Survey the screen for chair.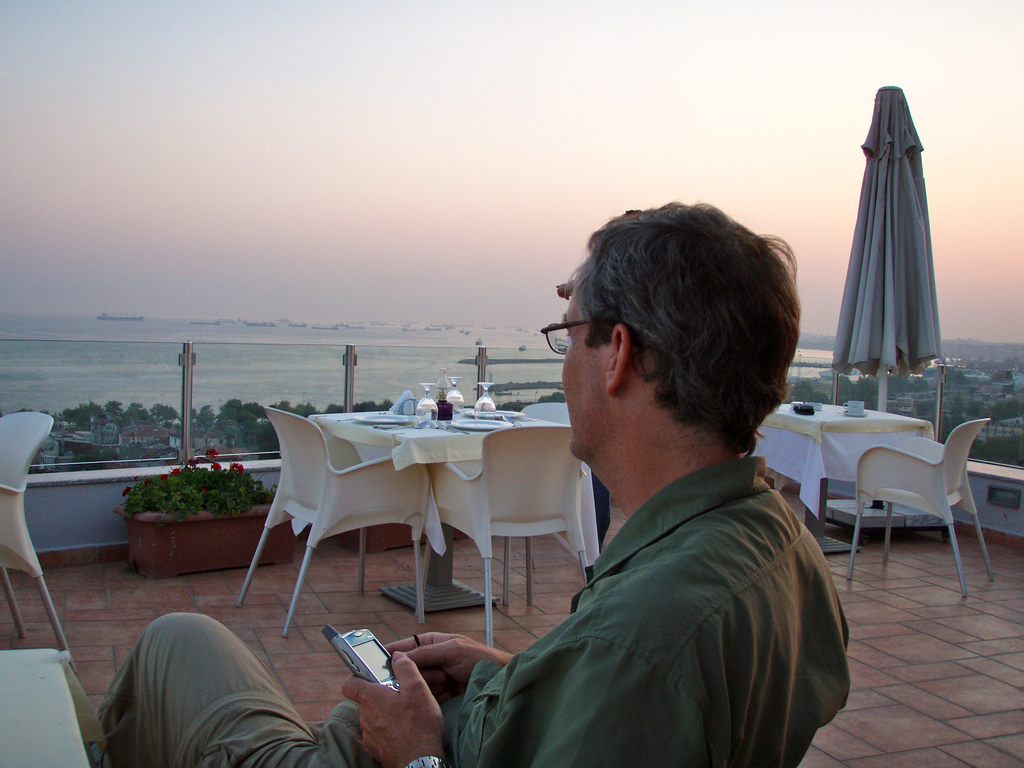
Survey found: bbox=[433, 422, 589, 651].
